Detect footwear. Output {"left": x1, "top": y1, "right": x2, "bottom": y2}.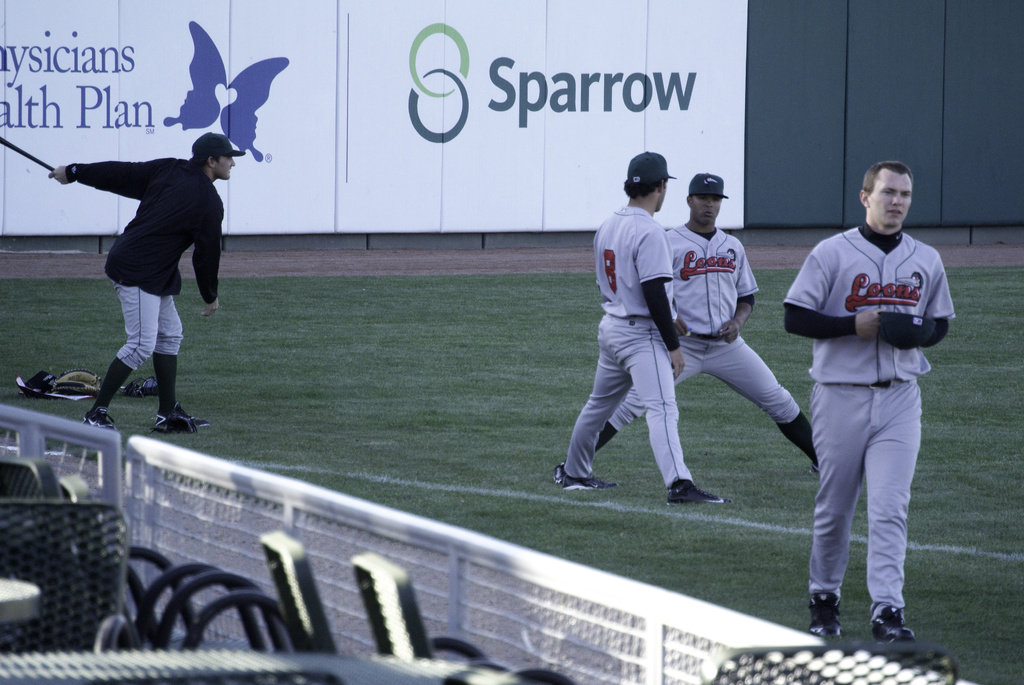
{"left": 804, "top": 583, "right": 841, "bottom": 646}.
